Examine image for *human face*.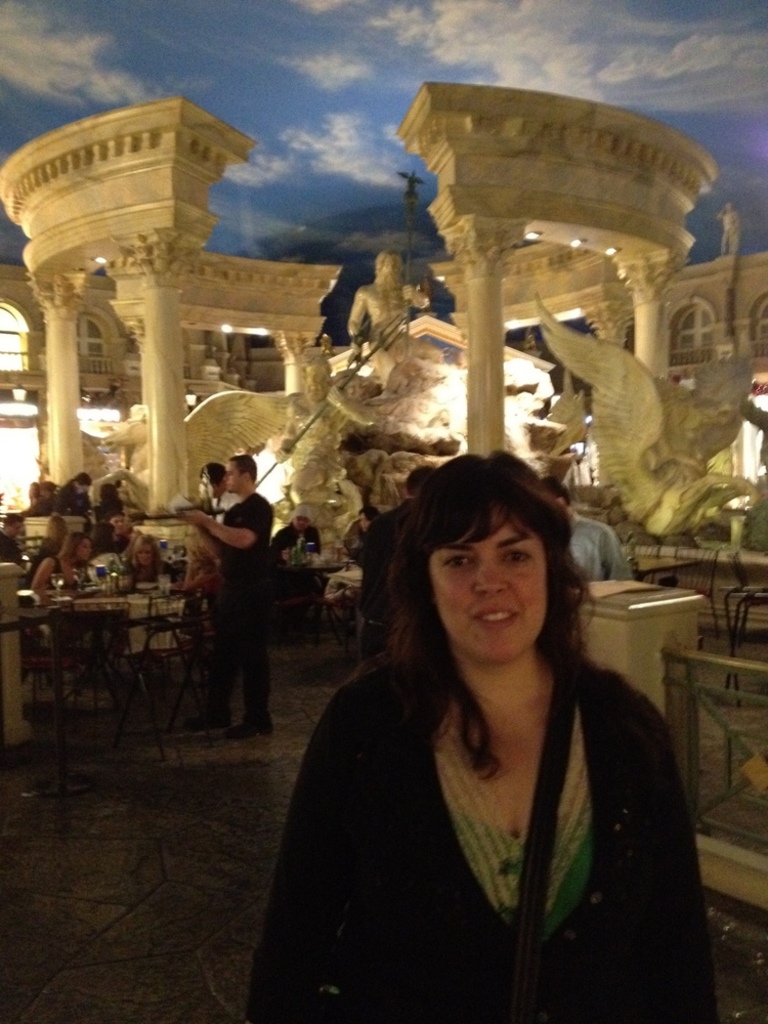
Examination result: (x1=433, y1=500, x2=549, y2=665).
